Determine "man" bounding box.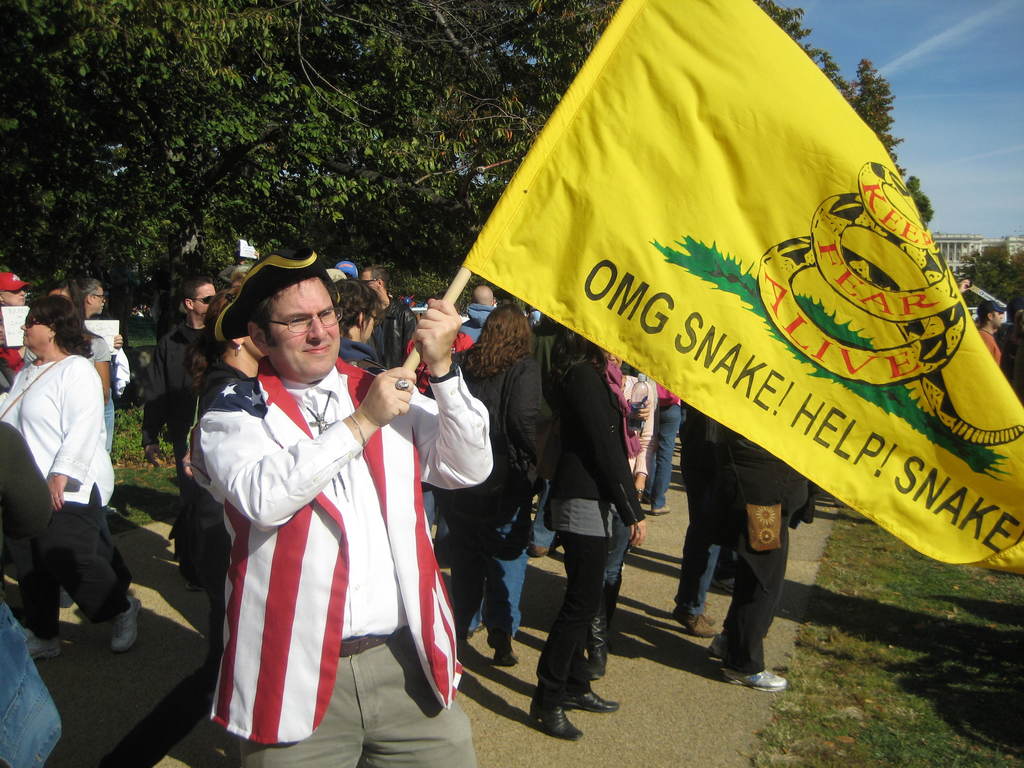
Determined: 188,246,493,767.
